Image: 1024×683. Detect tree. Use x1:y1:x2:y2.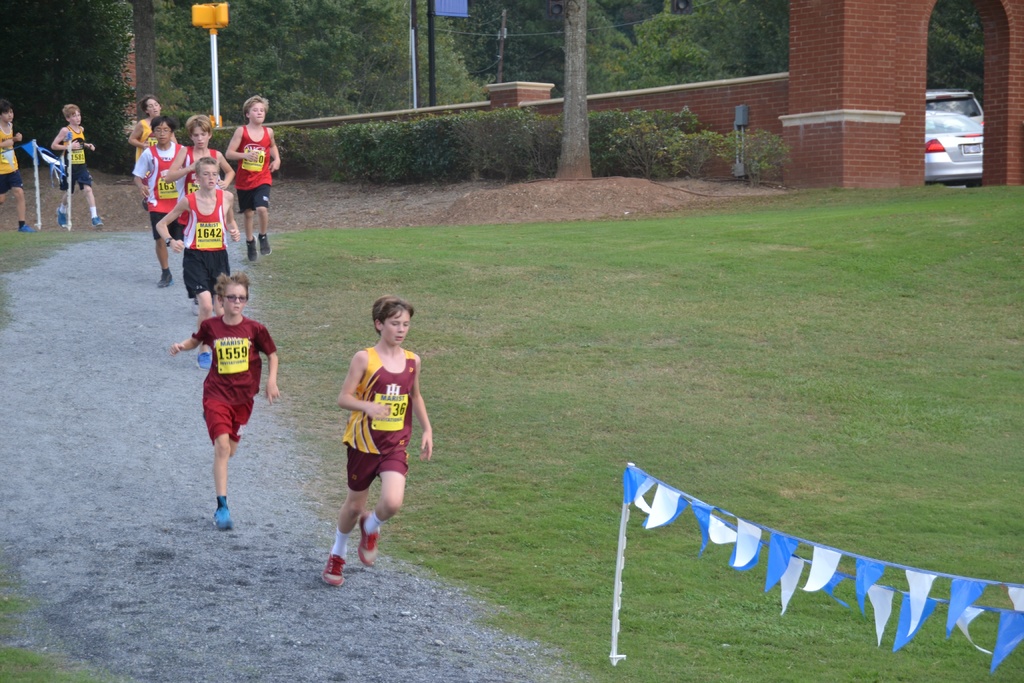
130:0:156:117.
